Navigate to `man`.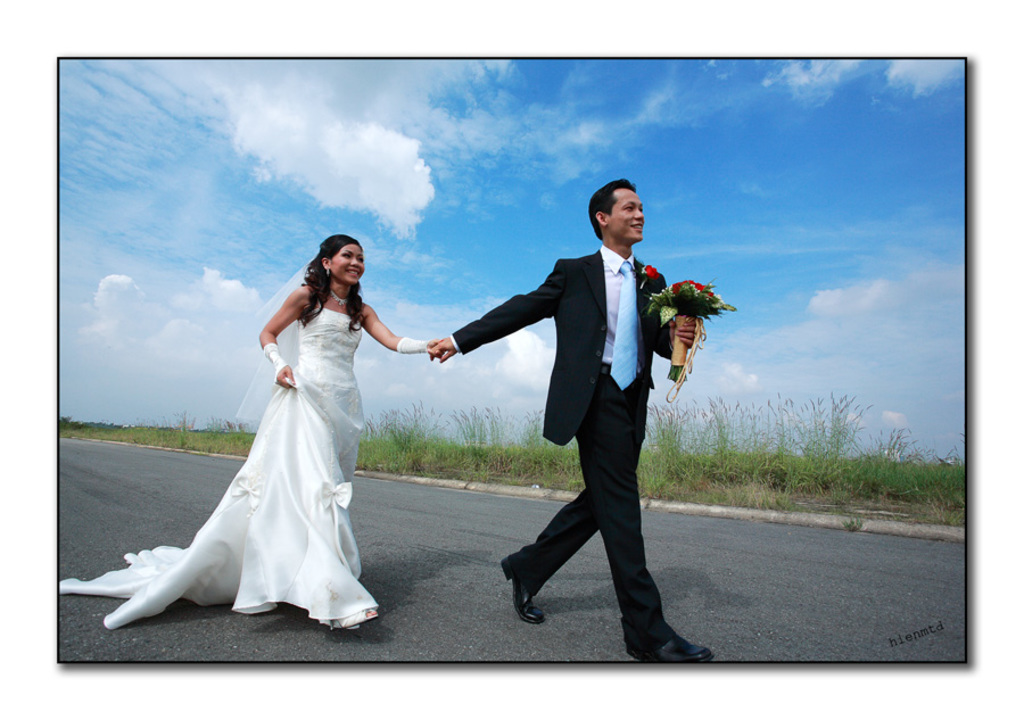
Navigation target: pyautogui.locateOnScreen(444, 167, 709, 651).
